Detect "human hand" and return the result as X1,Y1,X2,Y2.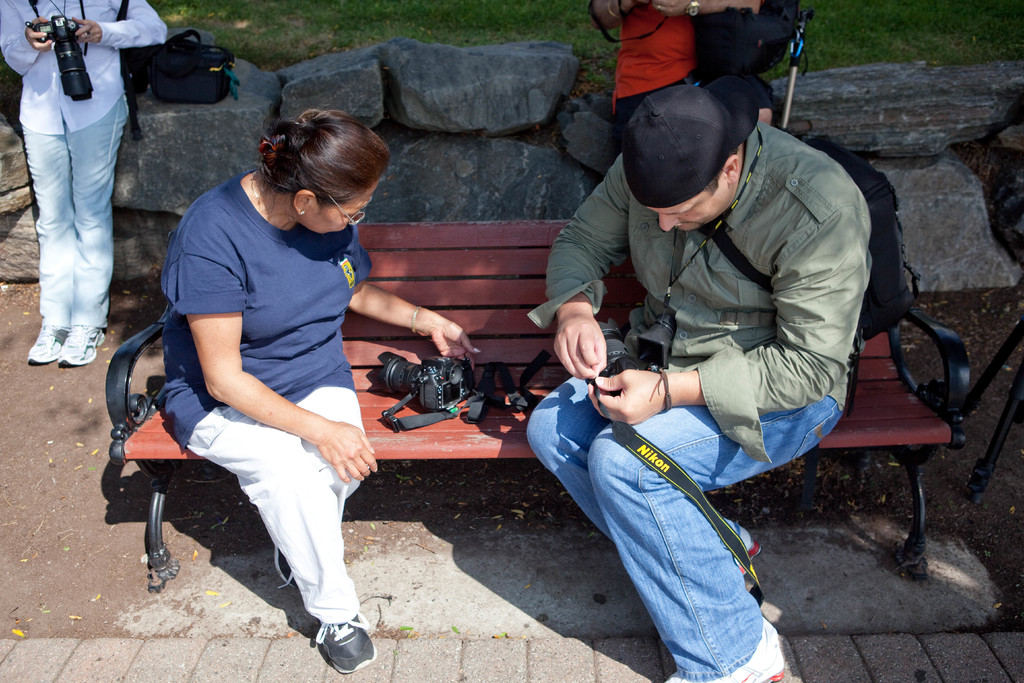
652,0,690,19.
